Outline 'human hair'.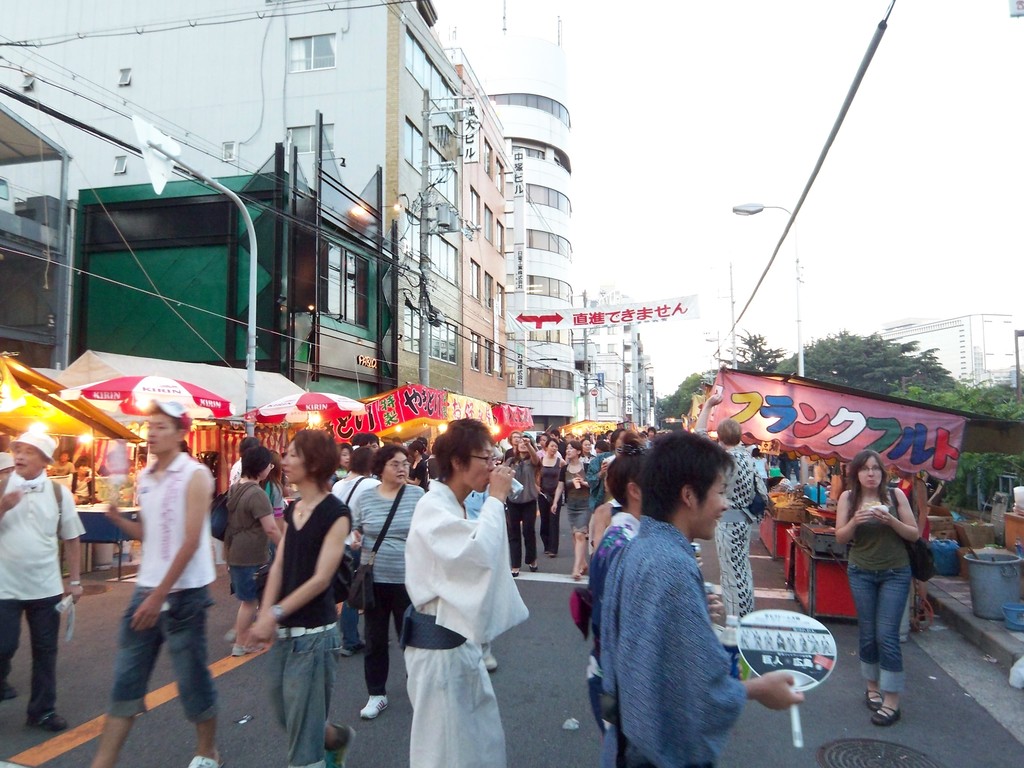
Outline: <region>350, 434, 358, 444</region>.
